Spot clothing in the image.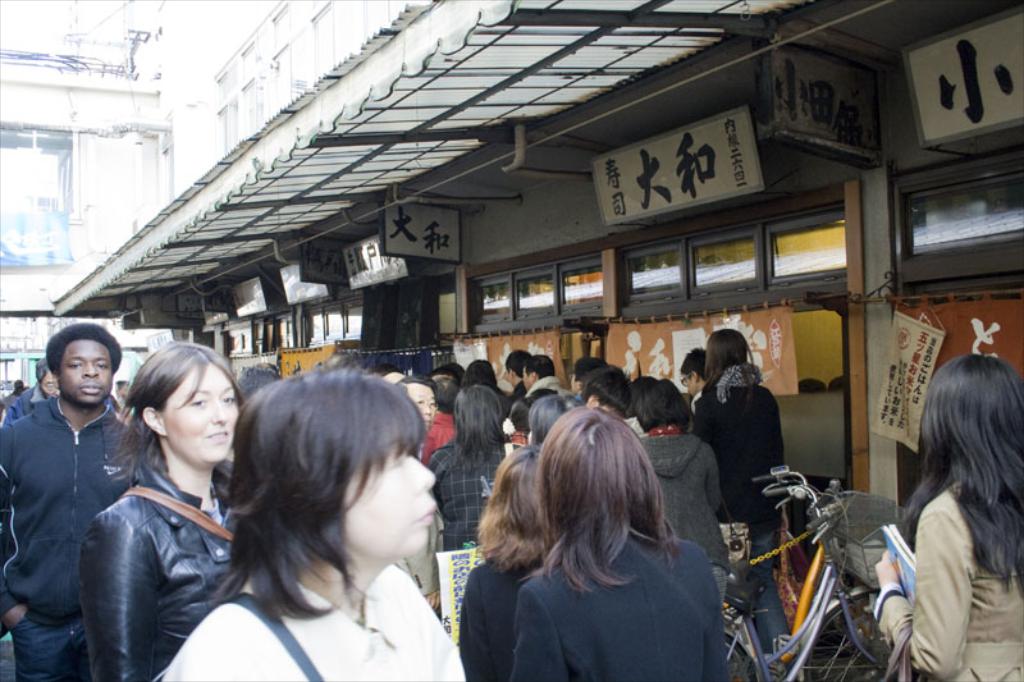
clothing found at 425, 443, 504, 553.
